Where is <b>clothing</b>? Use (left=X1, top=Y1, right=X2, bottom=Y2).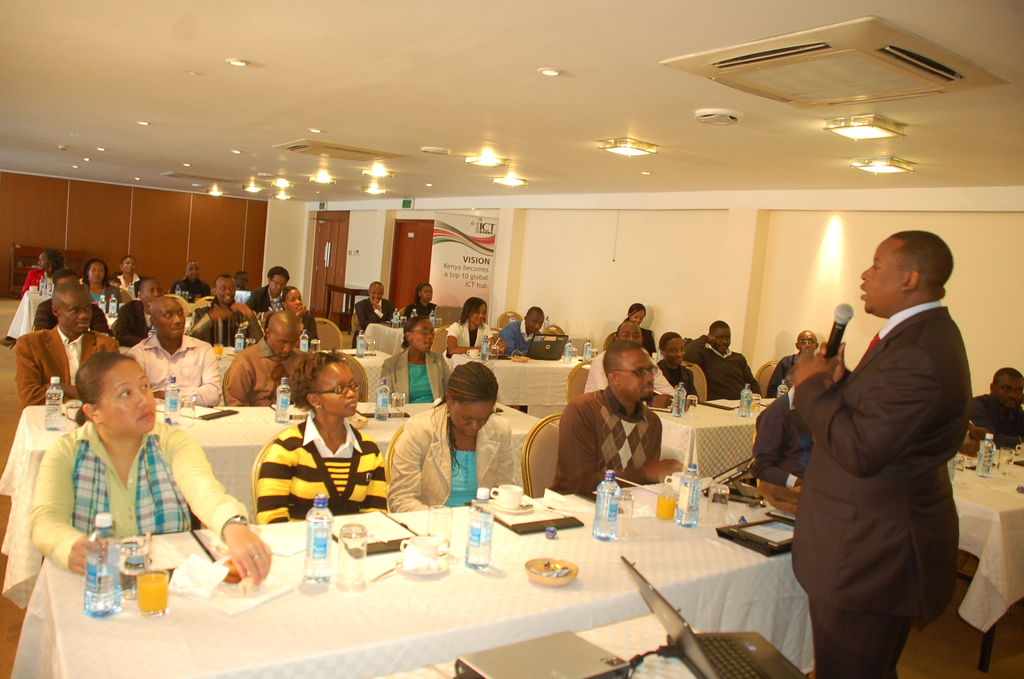
(left=584, top=351, right=680, bottom=394).
